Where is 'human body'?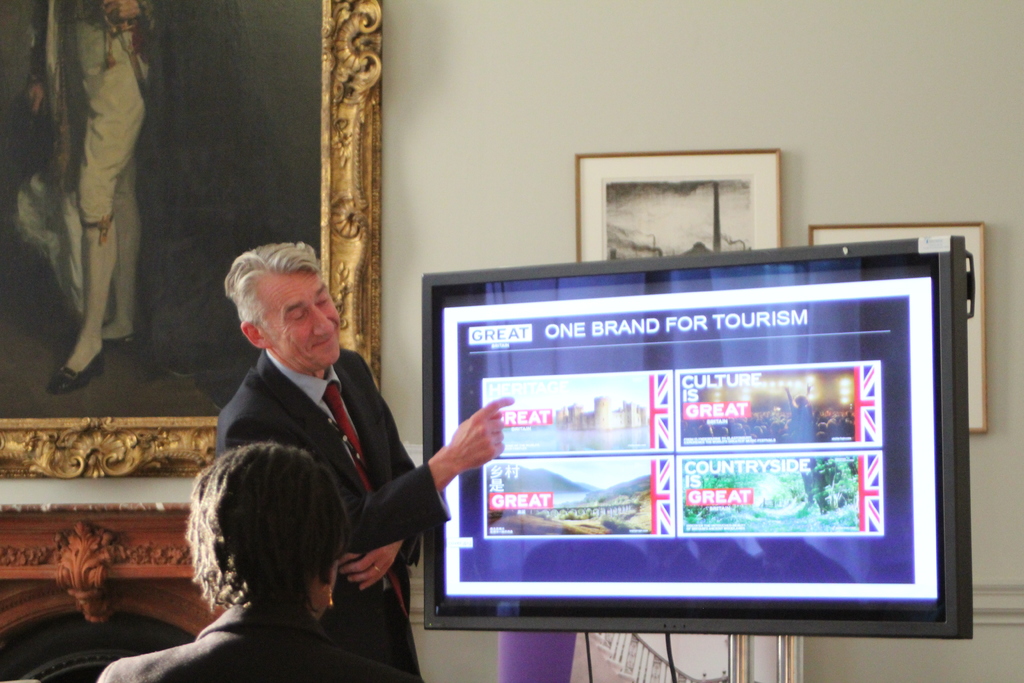
[x1=94, y1=604, x2=420, y2=682].
